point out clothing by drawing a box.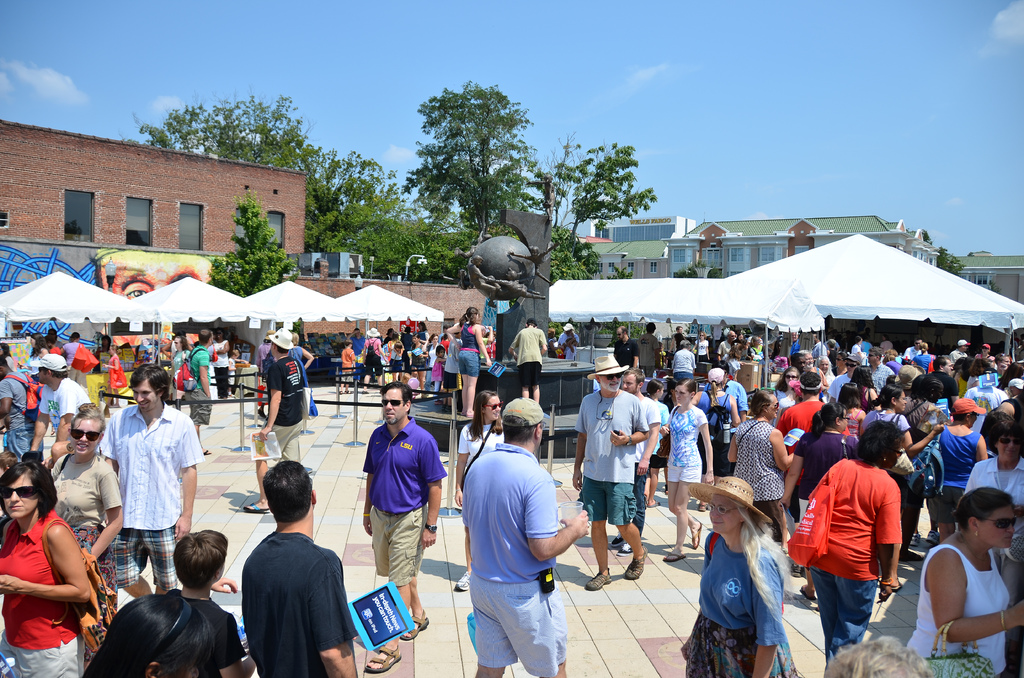
(732, 418, 781, 504).
